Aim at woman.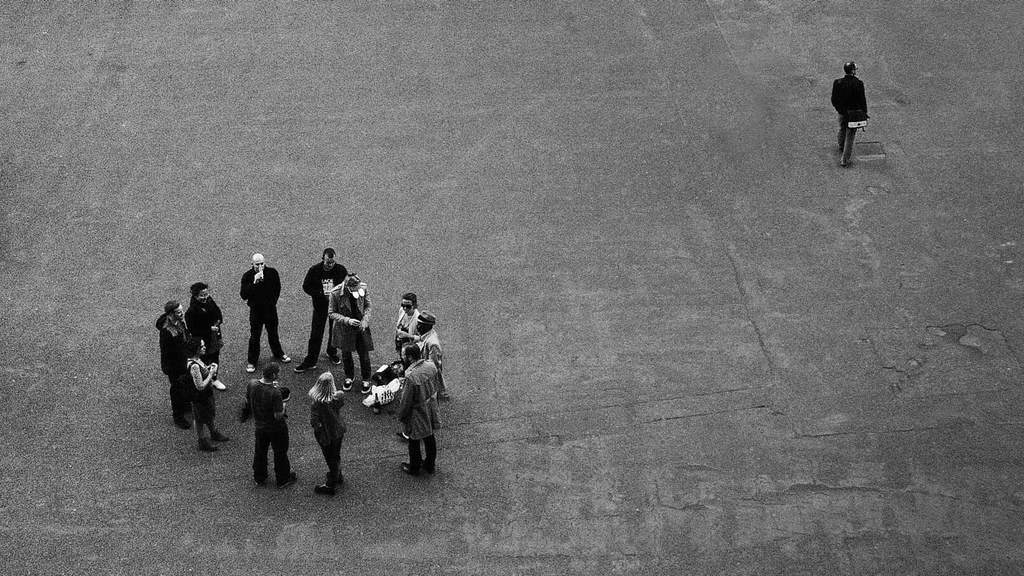
Aimed at (312, 371, 348, 499).
